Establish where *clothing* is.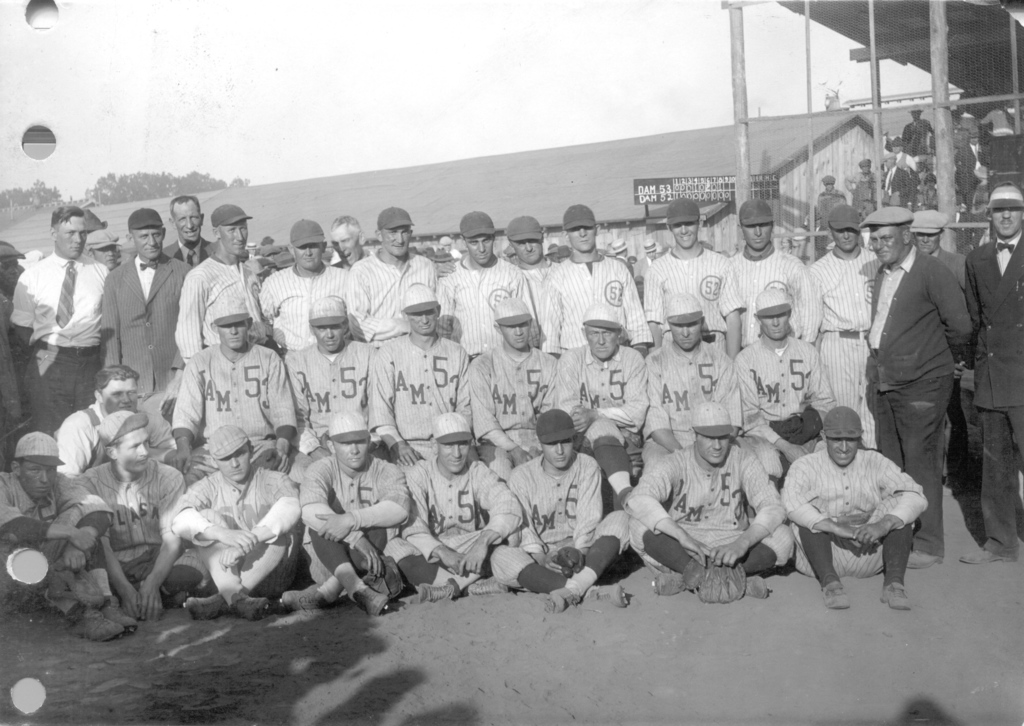
Established at <box>951,227,1023,560</box>.
